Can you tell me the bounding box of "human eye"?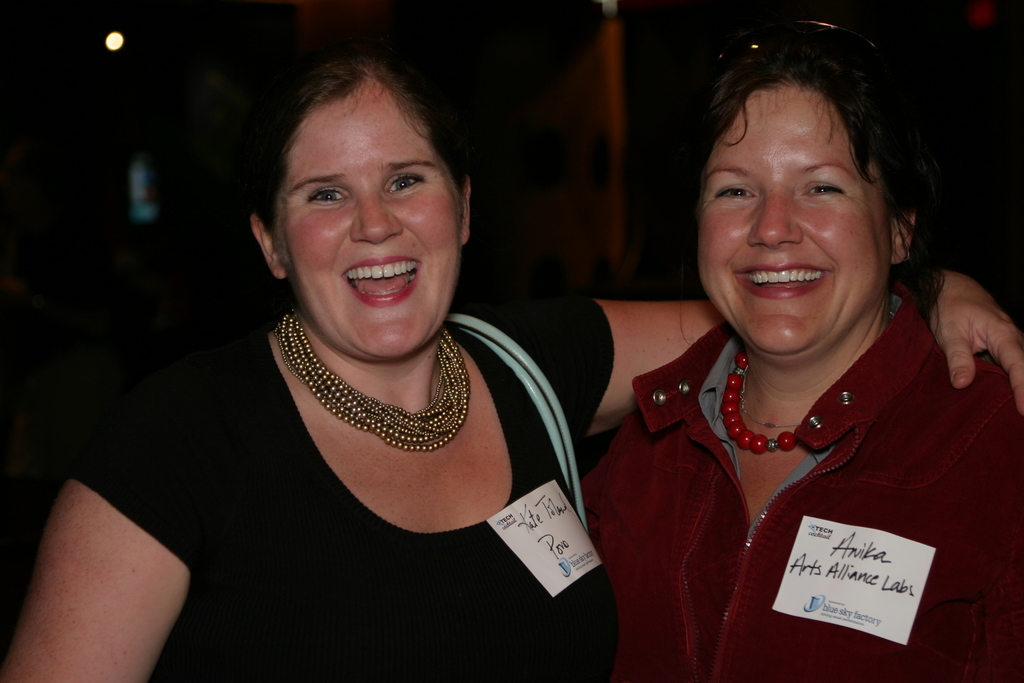
381,173,424,199.
